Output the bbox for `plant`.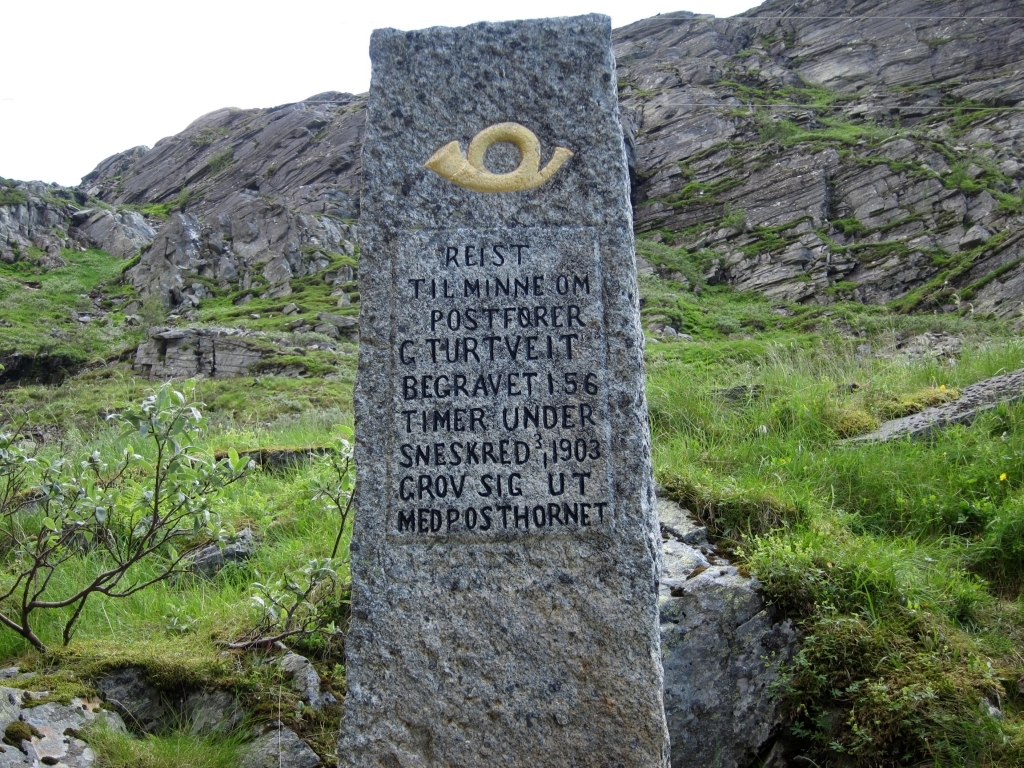
[x1=178, y1=264, x2=359, y2=329].
